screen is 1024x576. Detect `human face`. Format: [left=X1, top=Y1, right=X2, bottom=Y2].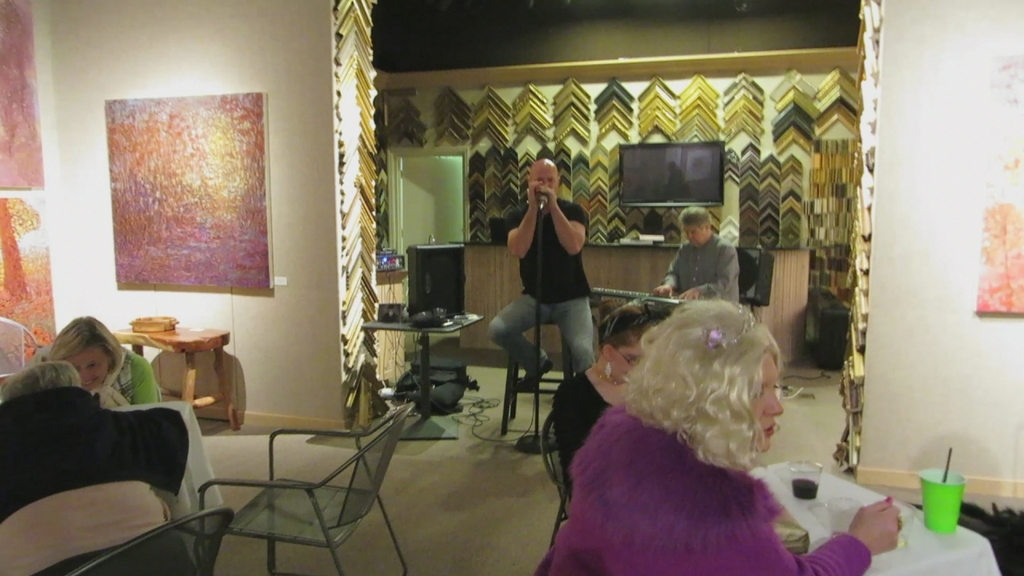
[left=607, top=338, right=646, bottom=379].
